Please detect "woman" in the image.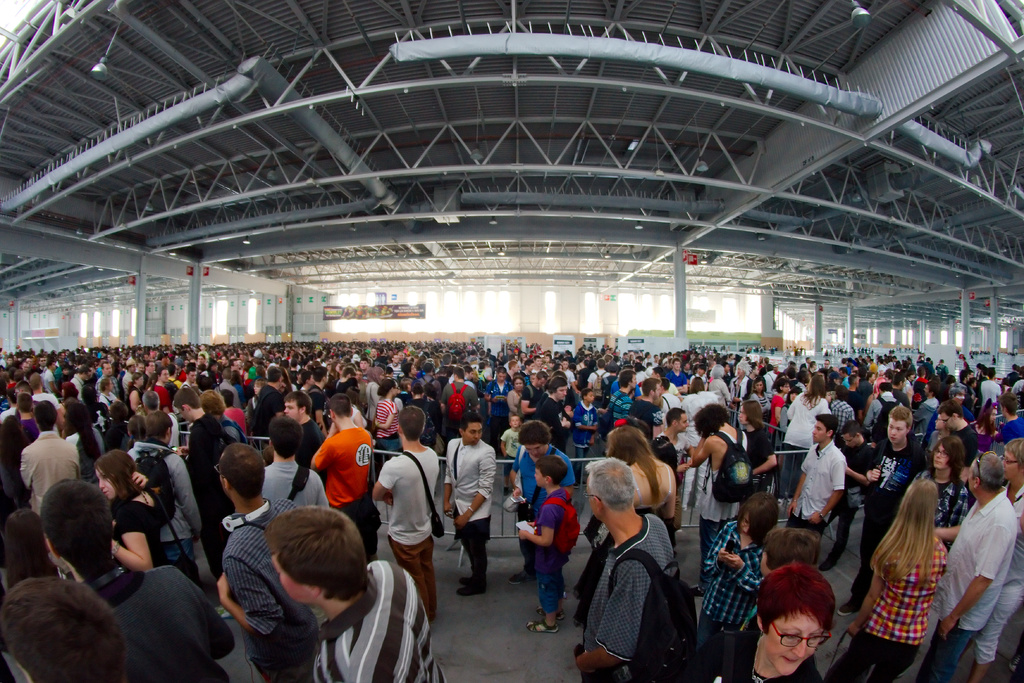
bbox(666, 562, 836, 682).
